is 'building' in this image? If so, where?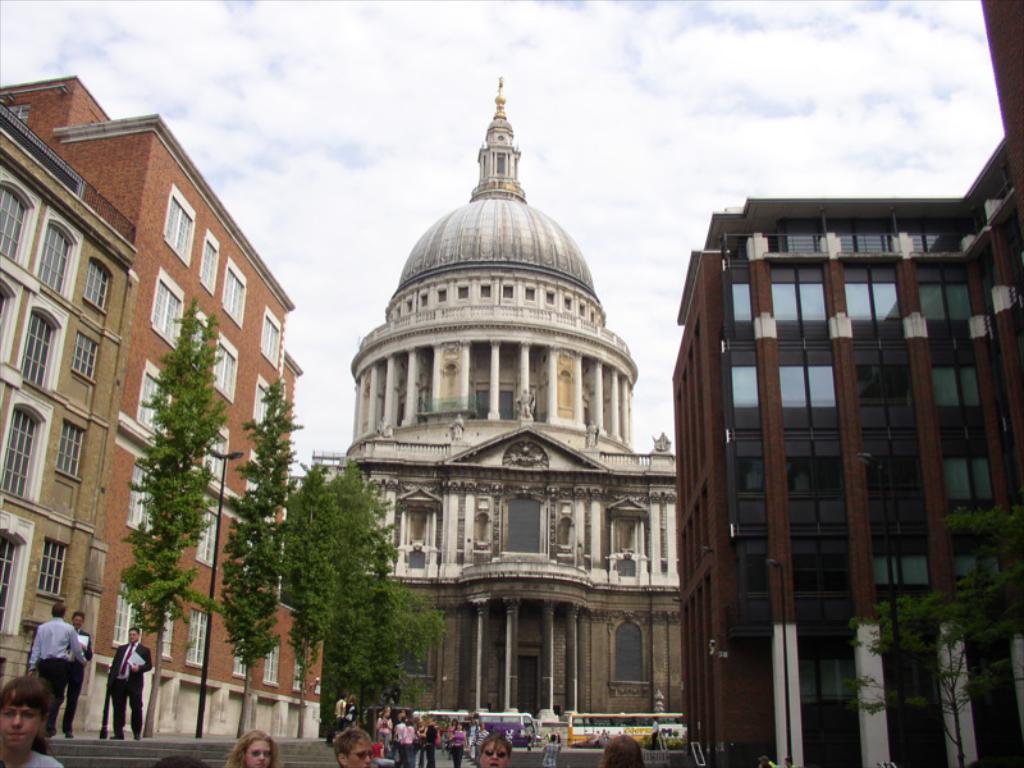
Yes, at [0, 77, 321, 737].
